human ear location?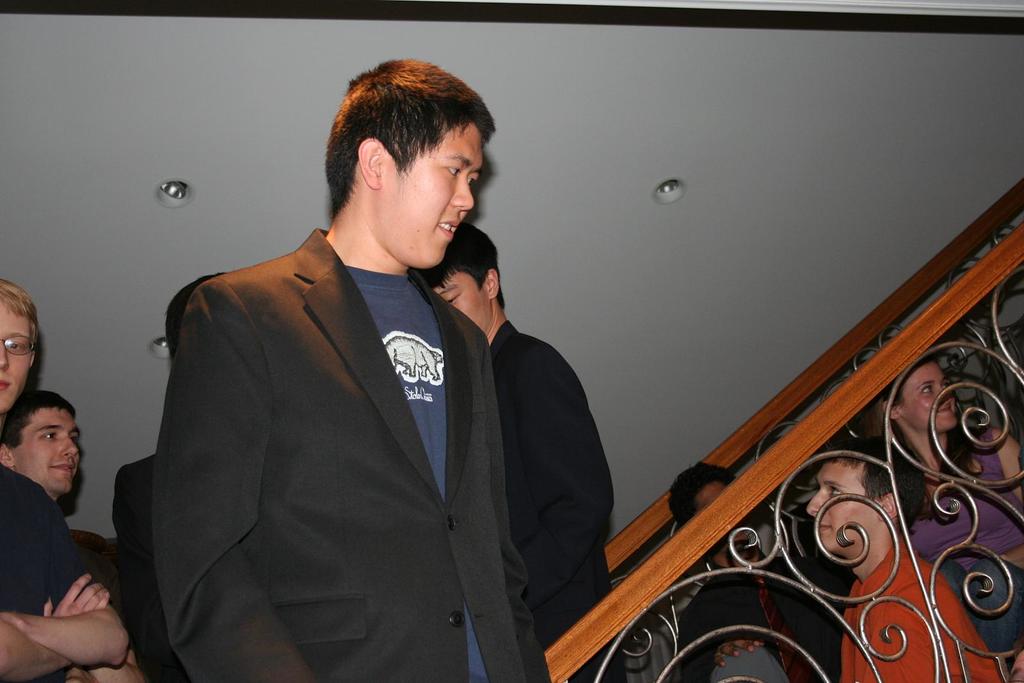
<bbox>877, 488, 896, 519</bbox>
